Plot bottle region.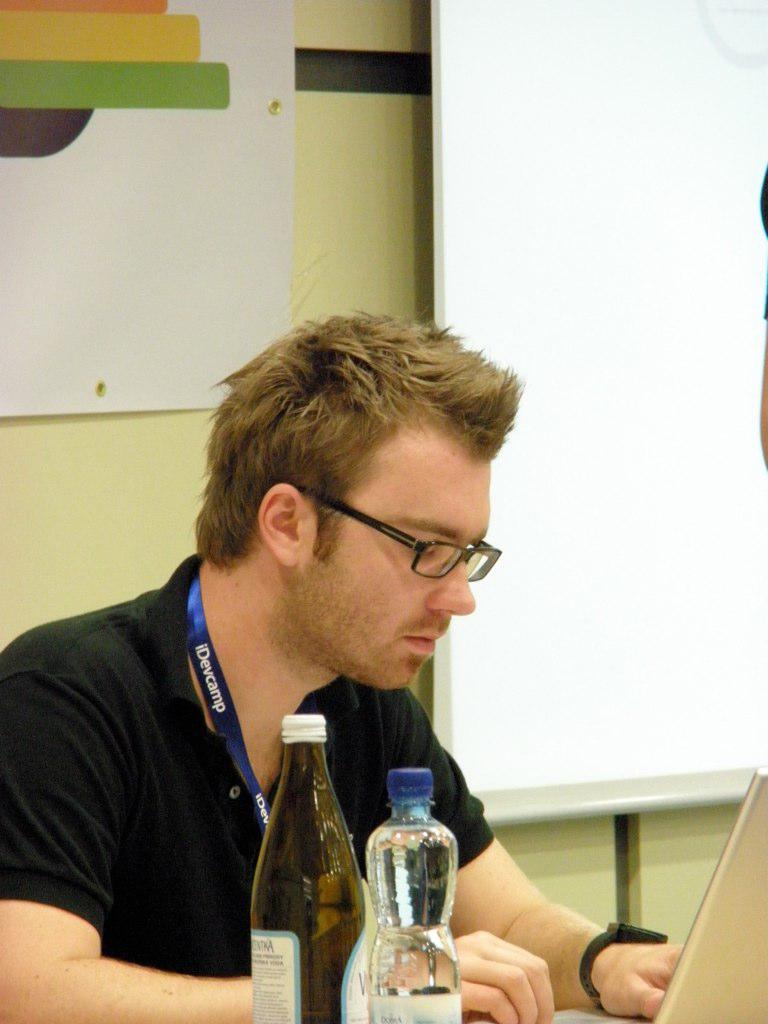
Plotted at [366, 765, 456, 1023].
